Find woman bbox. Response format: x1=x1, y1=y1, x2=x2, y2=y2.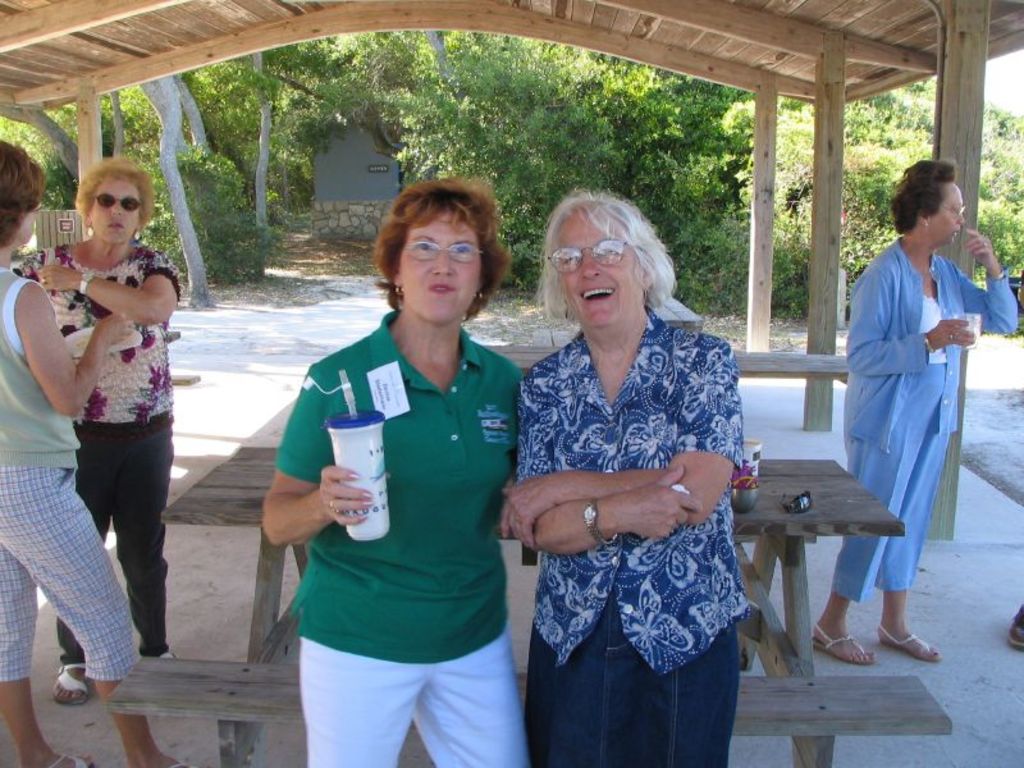
x1=0, y1=137, x2=191, y2=767.
